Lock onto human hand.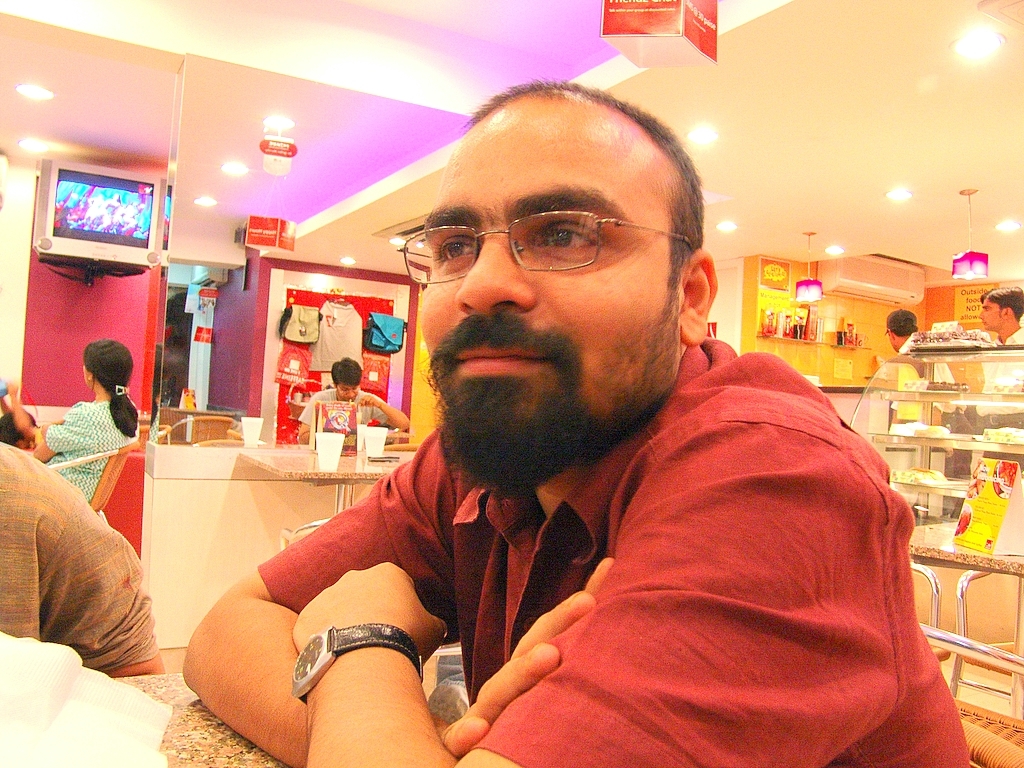
Locked: 439, 558, 614, 761.
